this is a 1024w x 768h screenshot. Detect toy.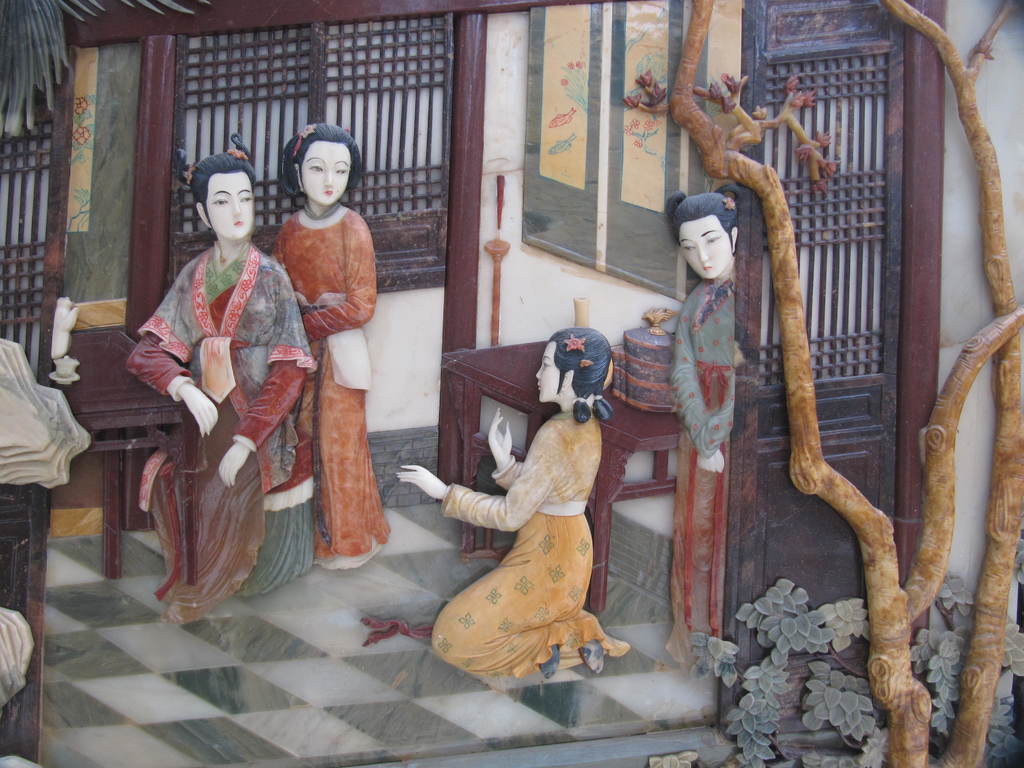
rect(667, 182, 753, 660).
